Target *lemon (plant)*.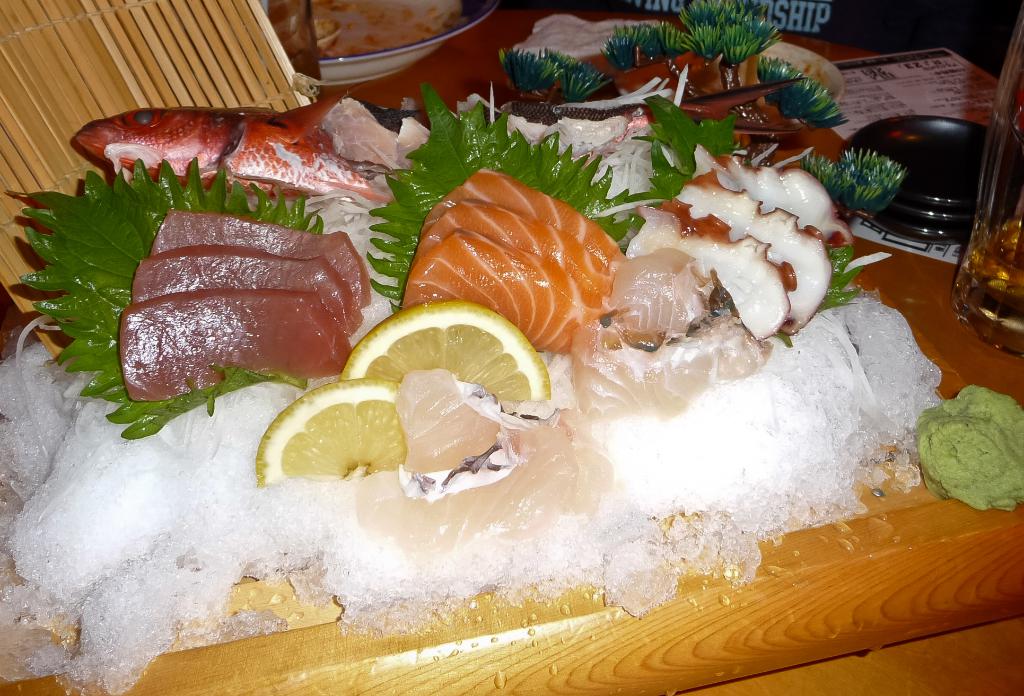
Target region: pyautogui.locateOnScreen(252, 377, 403, 491).
